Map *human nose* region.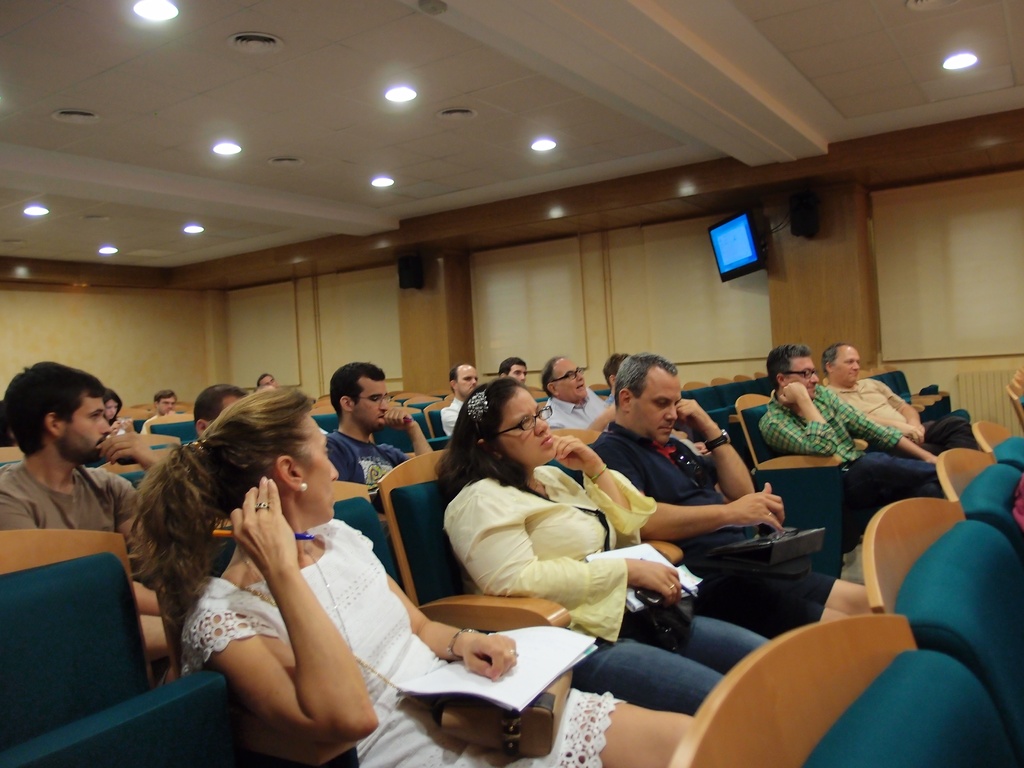
Mapped to <bbox>810, 373, 818, 385</bbox>.
